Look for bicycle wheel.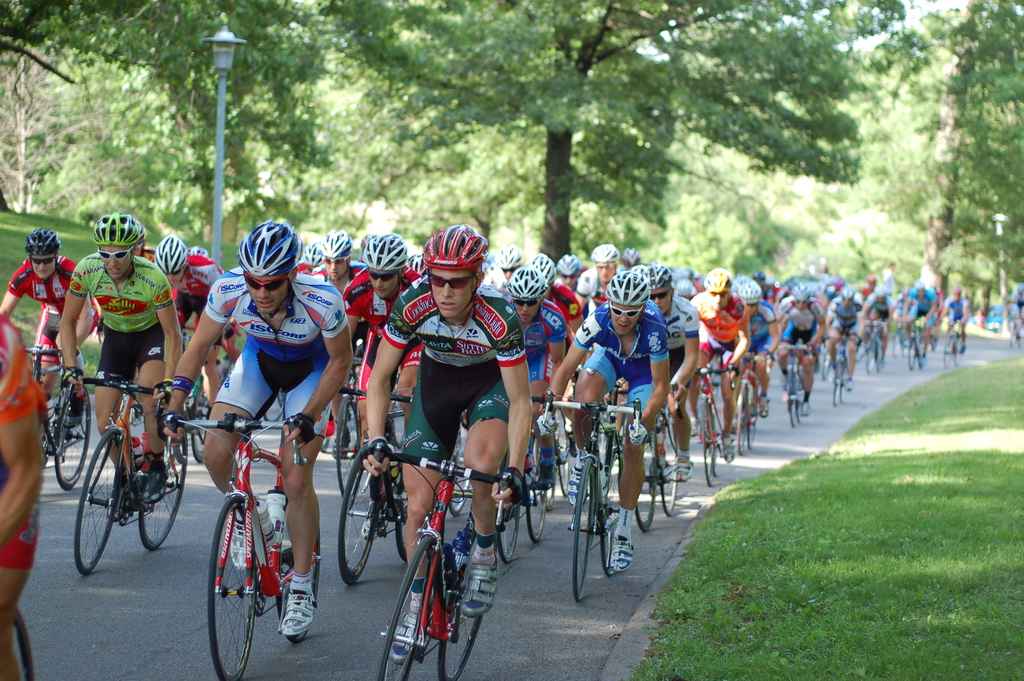
Found: 536,484,558,511.
